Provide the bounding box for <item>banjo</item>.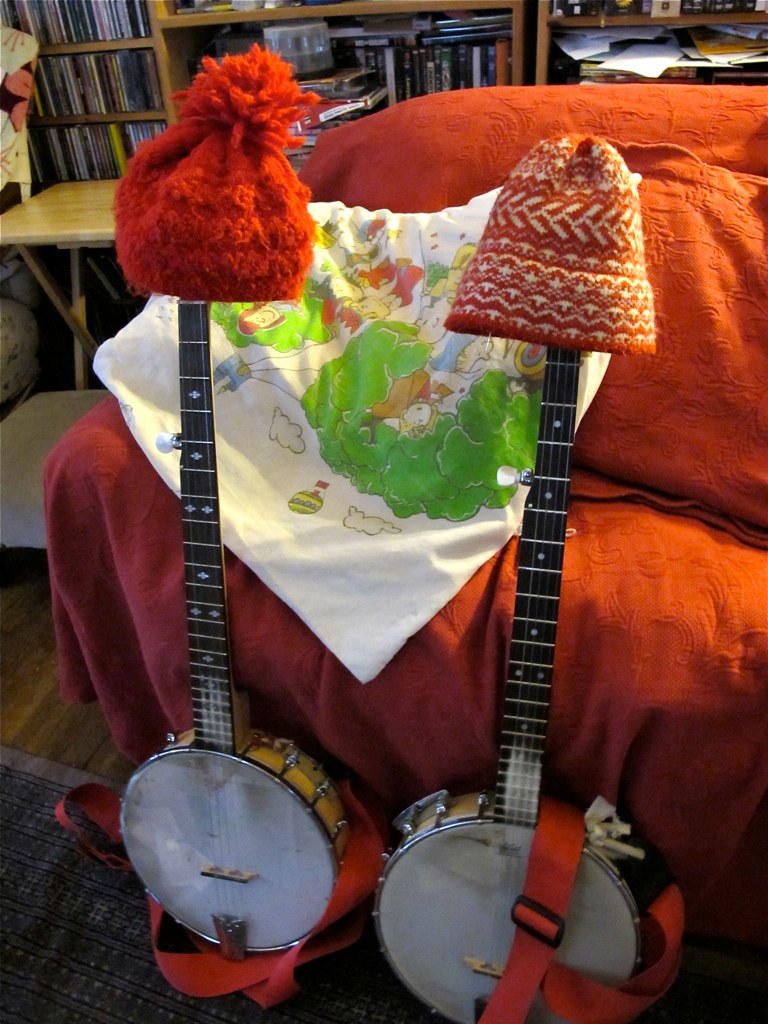
<box>365,343,690,1023</box>.
